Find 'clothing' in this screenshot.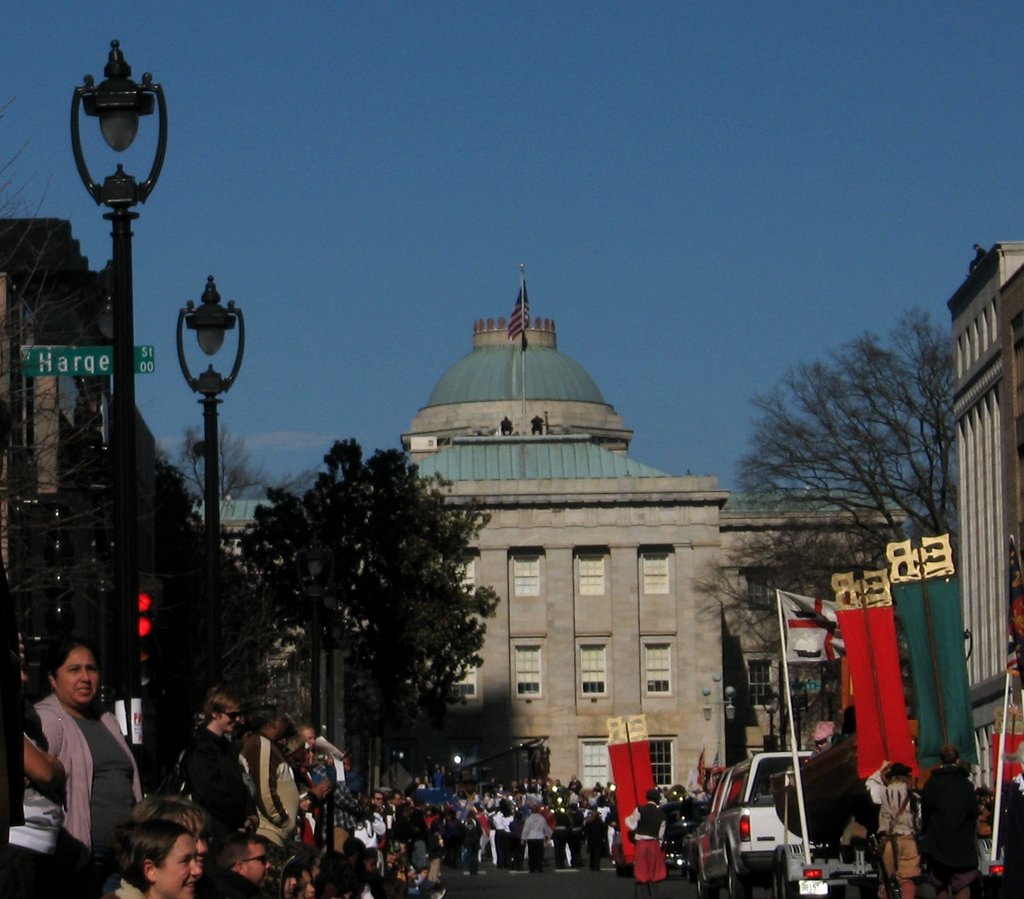
The bounding box for 'clothing' is detection(875, 782, 924, 887).
